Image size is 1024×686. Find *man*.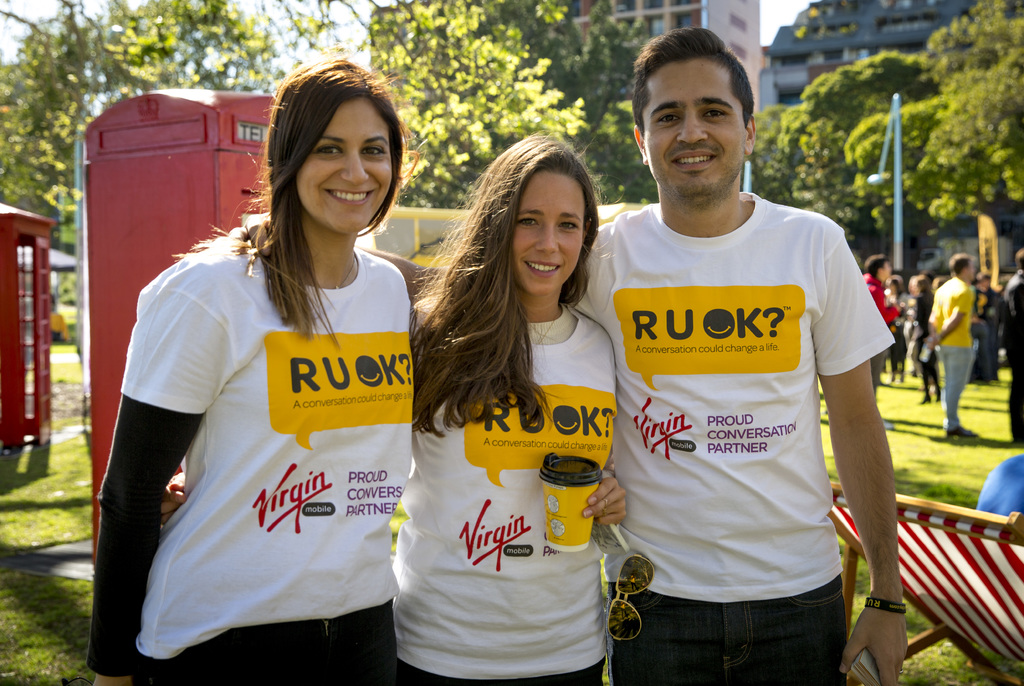
<bbox>230, 25, 907, 685</bbox>.
